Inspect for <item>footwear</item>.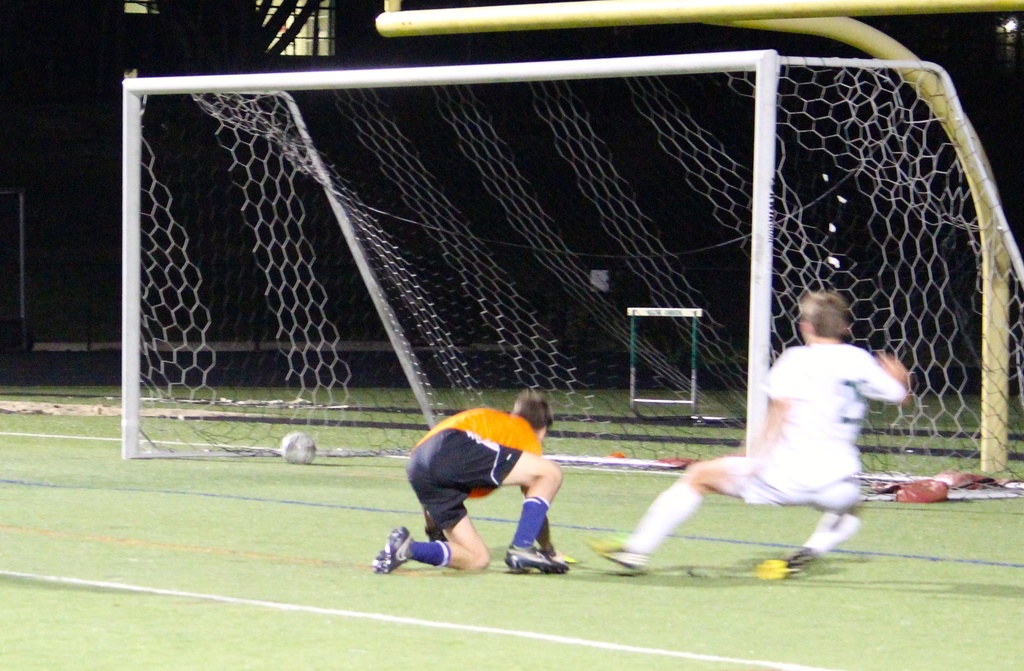
Inspection: <bbox>378, 534, 451, 580</bbox>.
